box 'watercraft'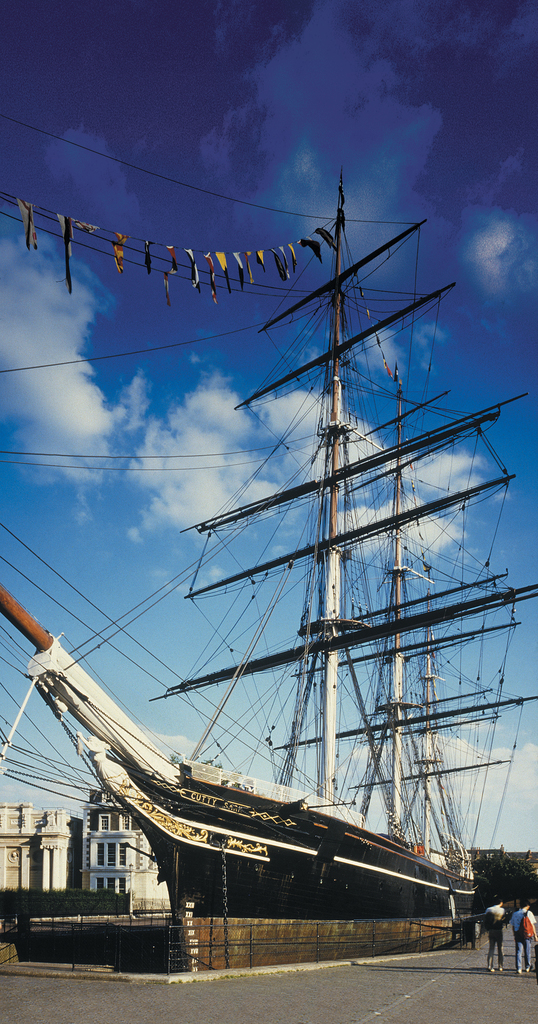
bbox=(0, 105, 537, 1022)
